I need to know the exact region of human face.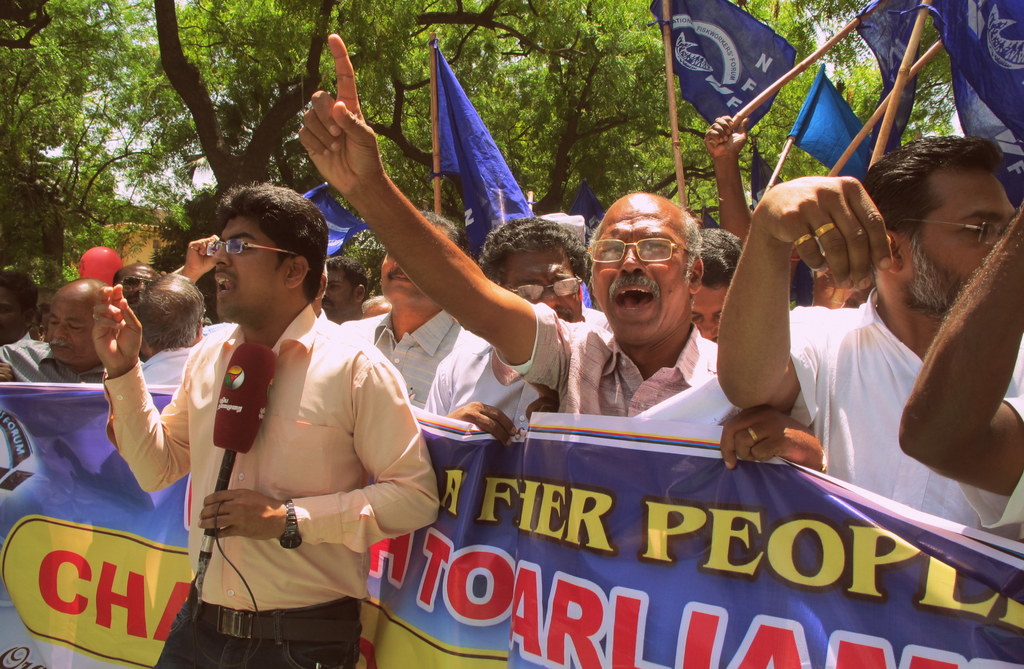
Region: bbox=[490, 235, 580, 326].
